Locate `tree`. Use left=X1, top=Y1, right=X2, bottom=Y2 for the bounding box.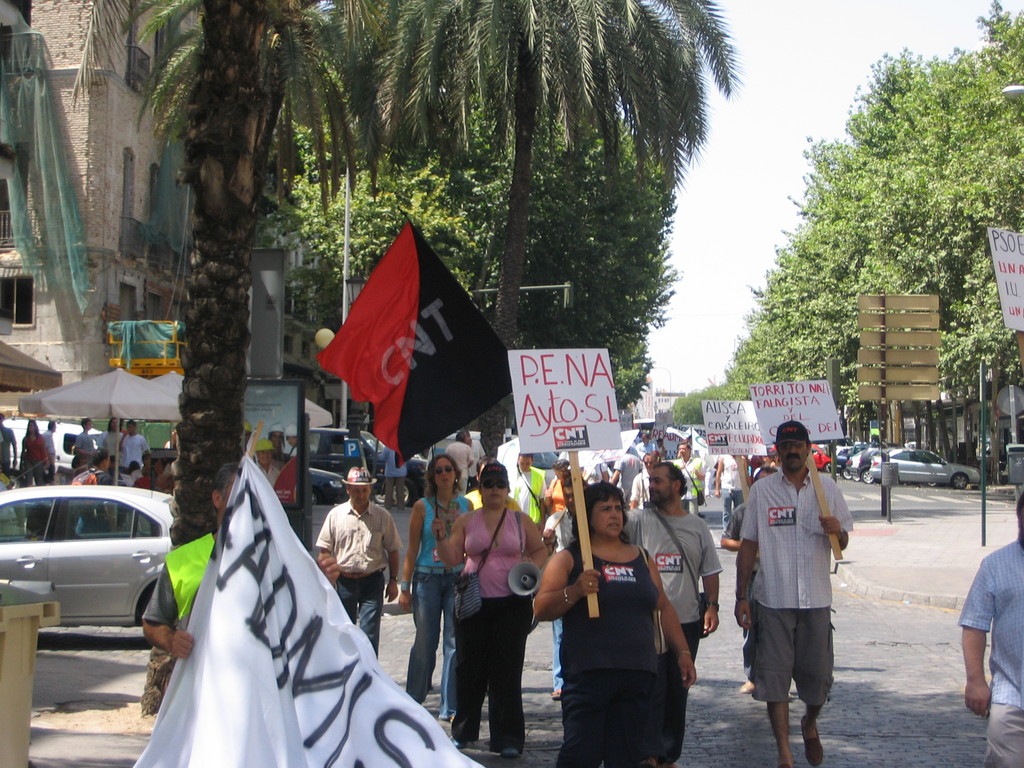
left=287, top=103, right=684, bottom=436.
